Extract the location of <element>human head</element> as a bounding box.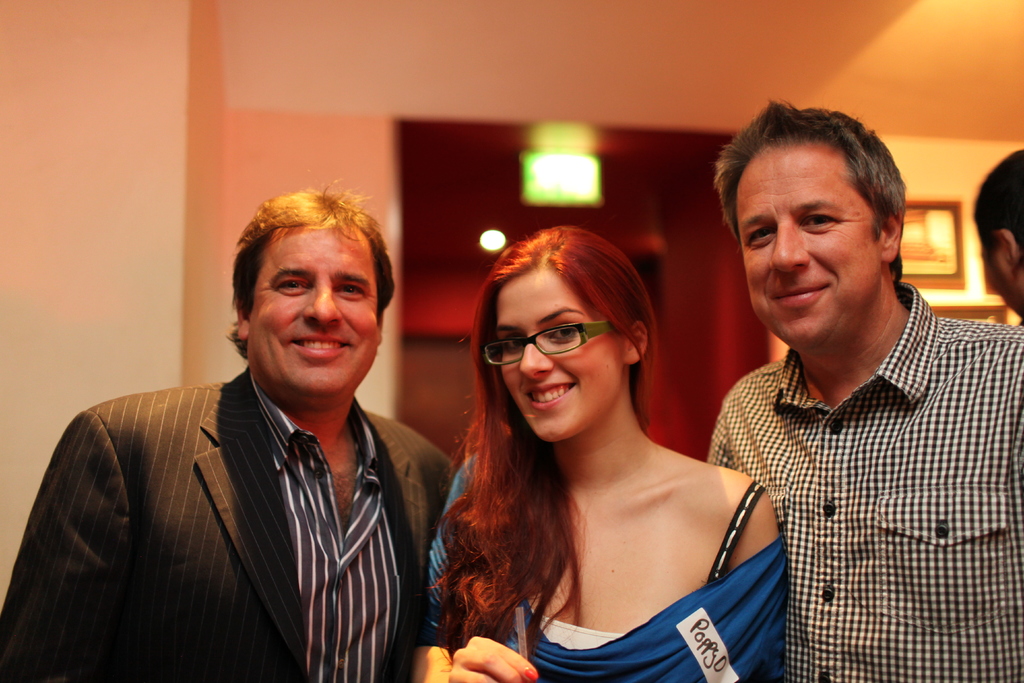
pyautogui.locateOnScreen(470, 229, 660, 450).
